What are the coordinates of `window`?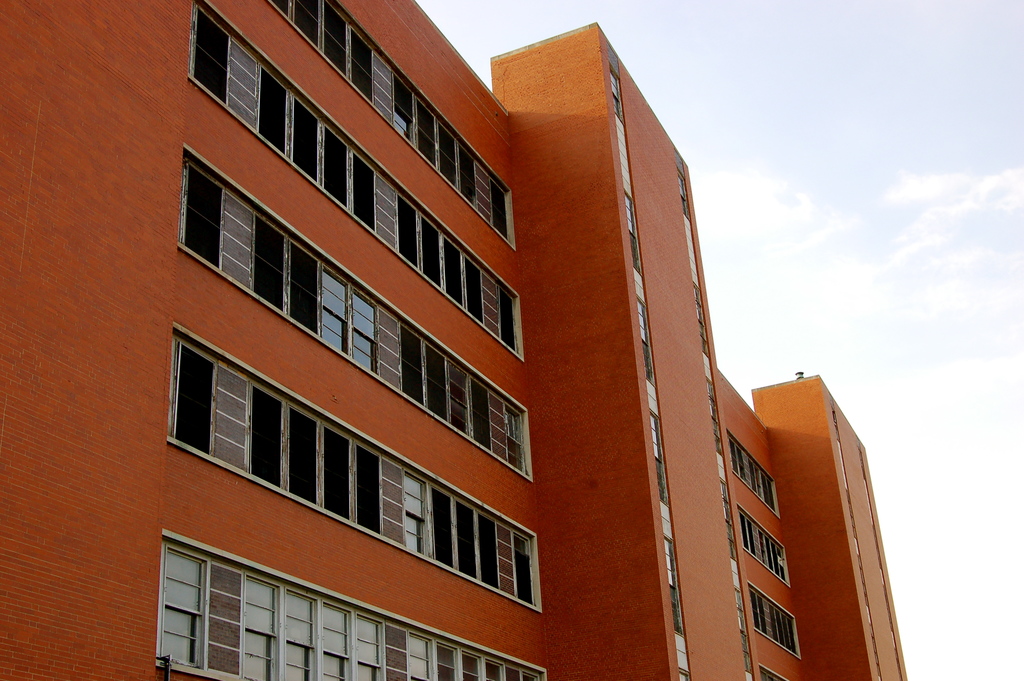
762 665 792 680.
